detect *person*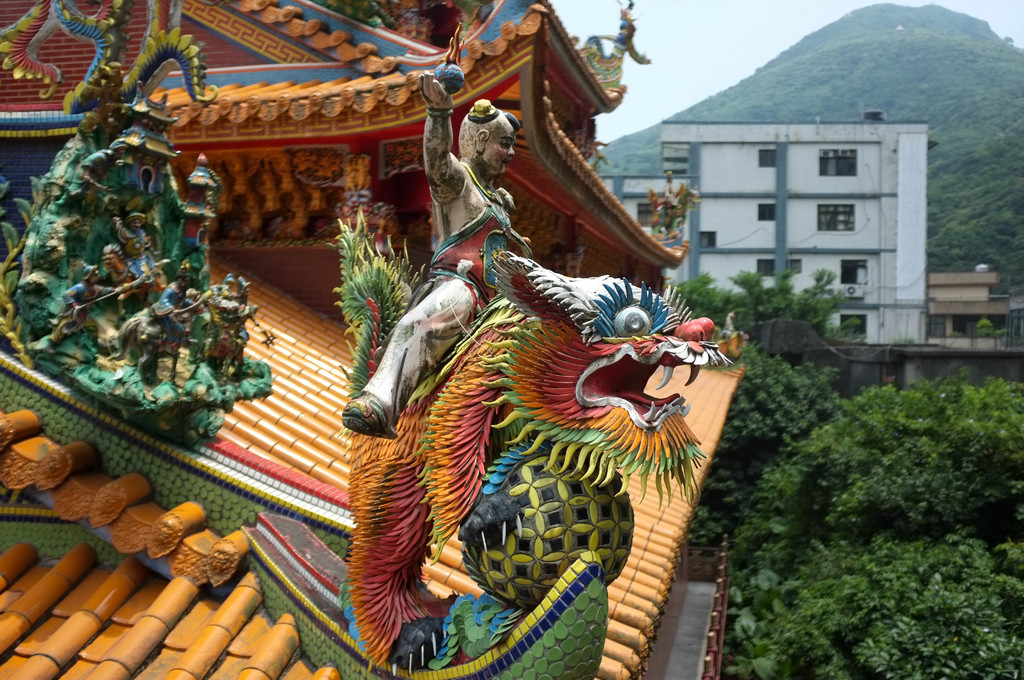
l=28, t=266, r=139, b=361
